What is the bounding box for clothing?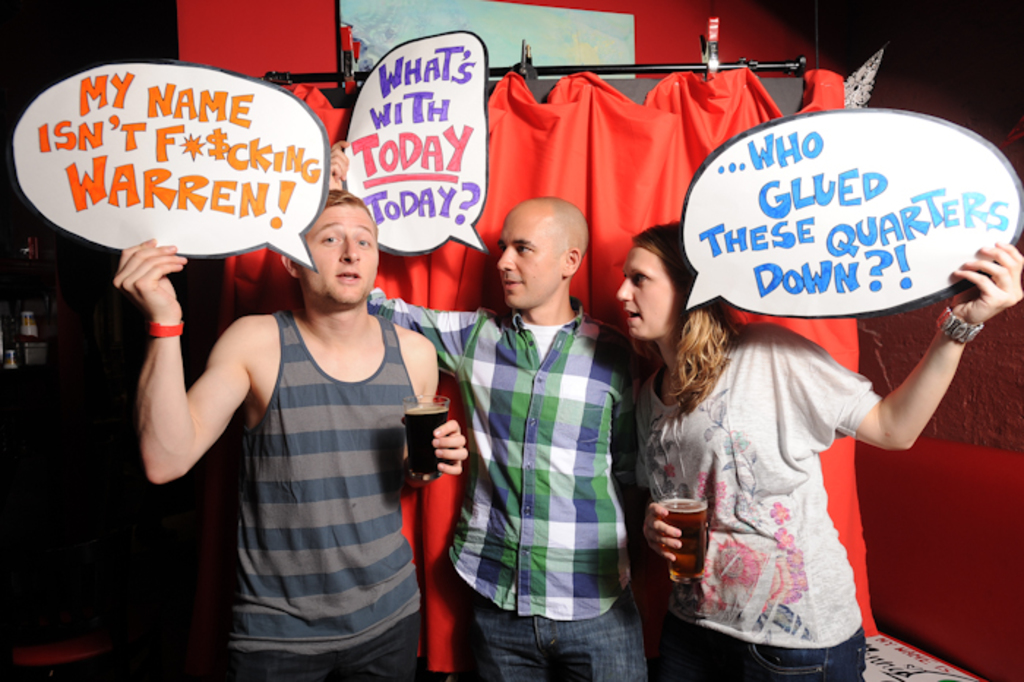
(189,253,434,660).
